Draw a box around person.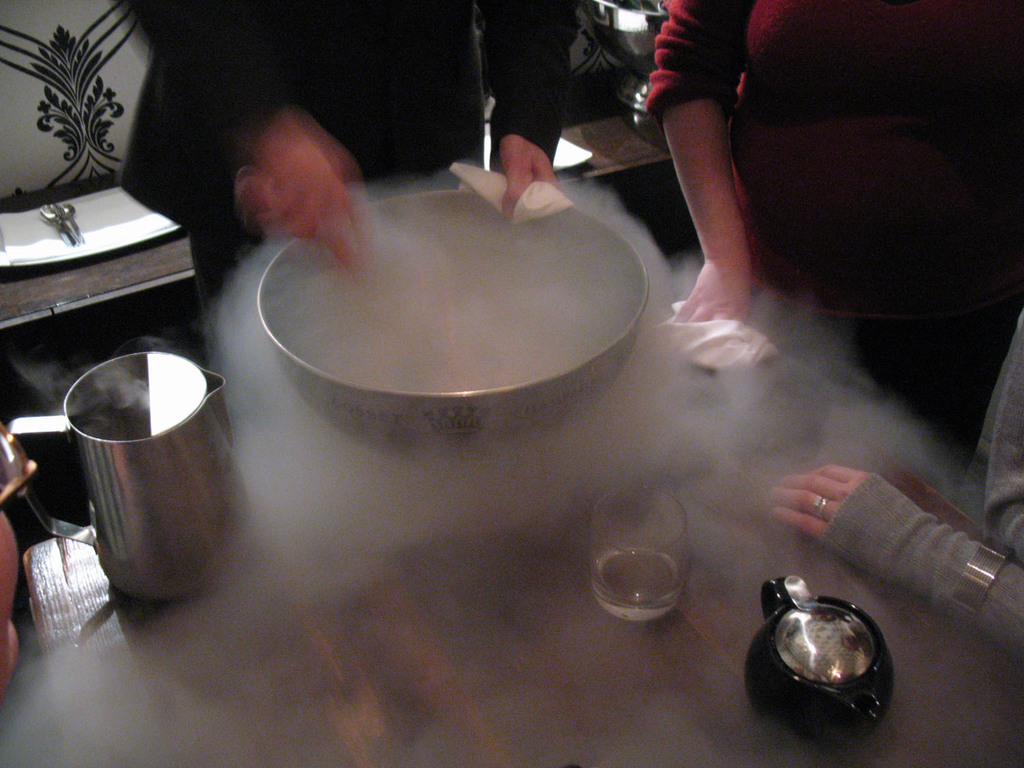
<box>655,12,949,420</box>.
